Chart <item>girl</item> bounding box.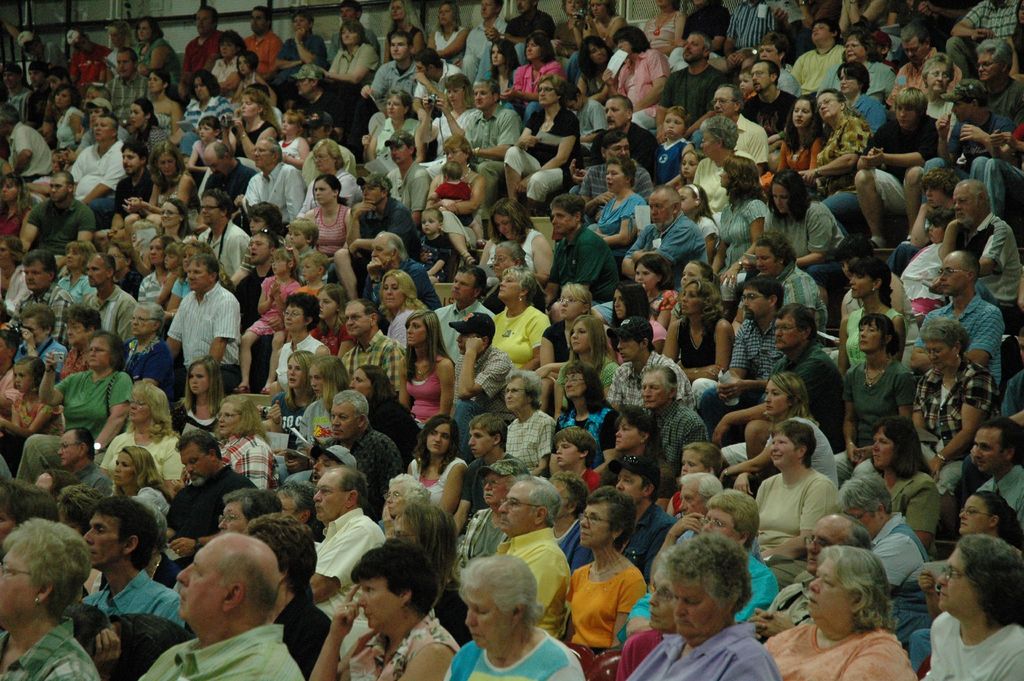
Charted: <bbox>1, 356, 61, 436</bbox>.
